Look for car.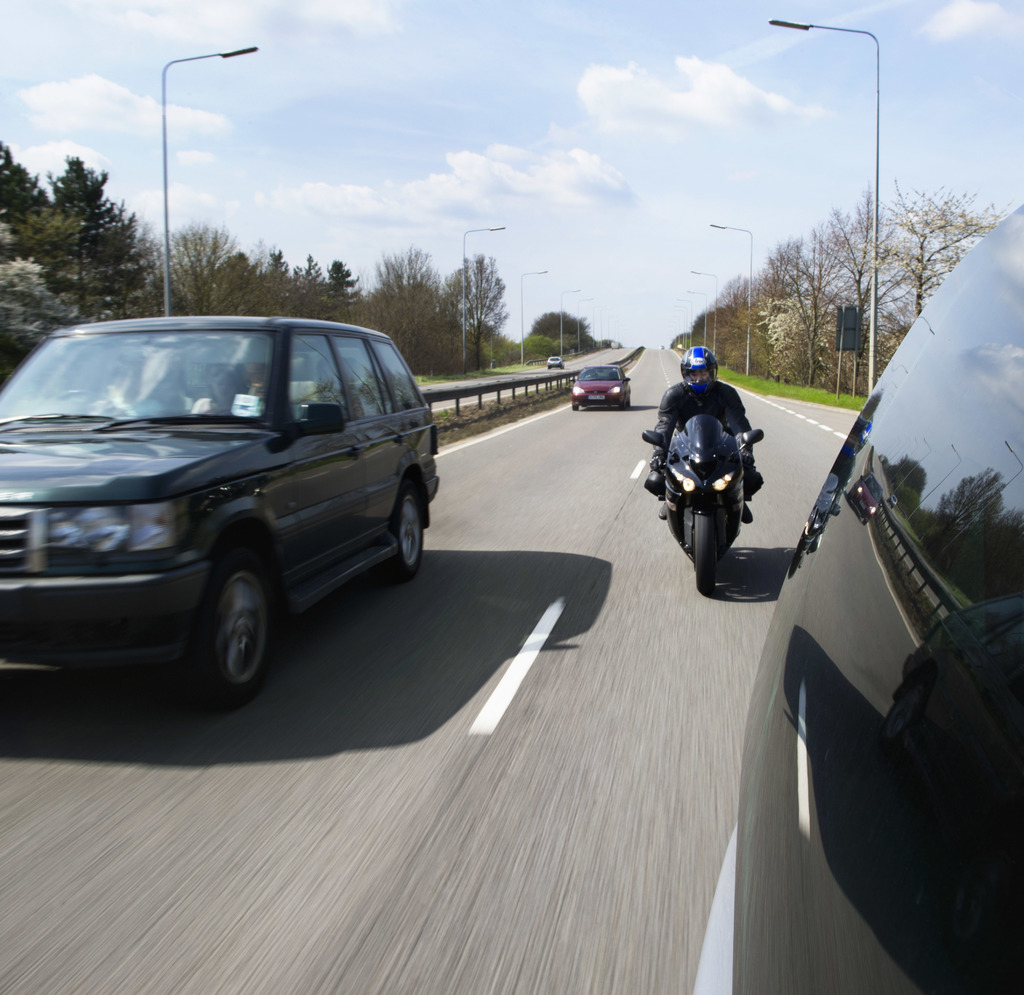
Found: x1=0, y1=315, x2=438, y2=708.
